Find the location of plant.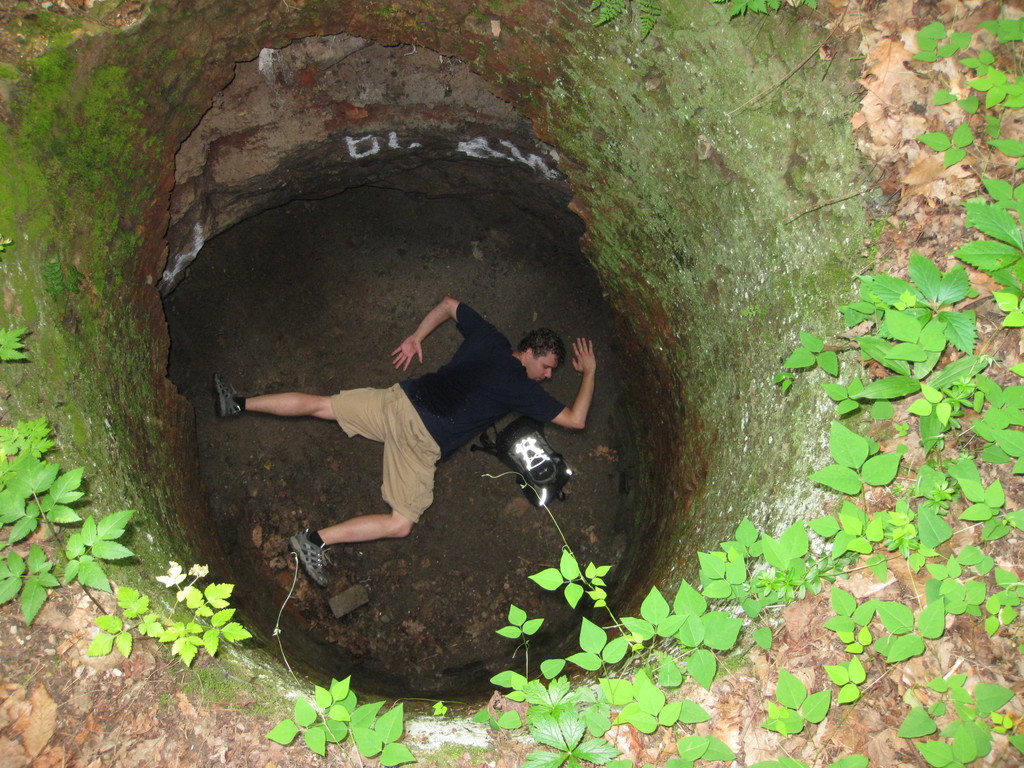
Location: bbox(46, 252, 66, 294).
